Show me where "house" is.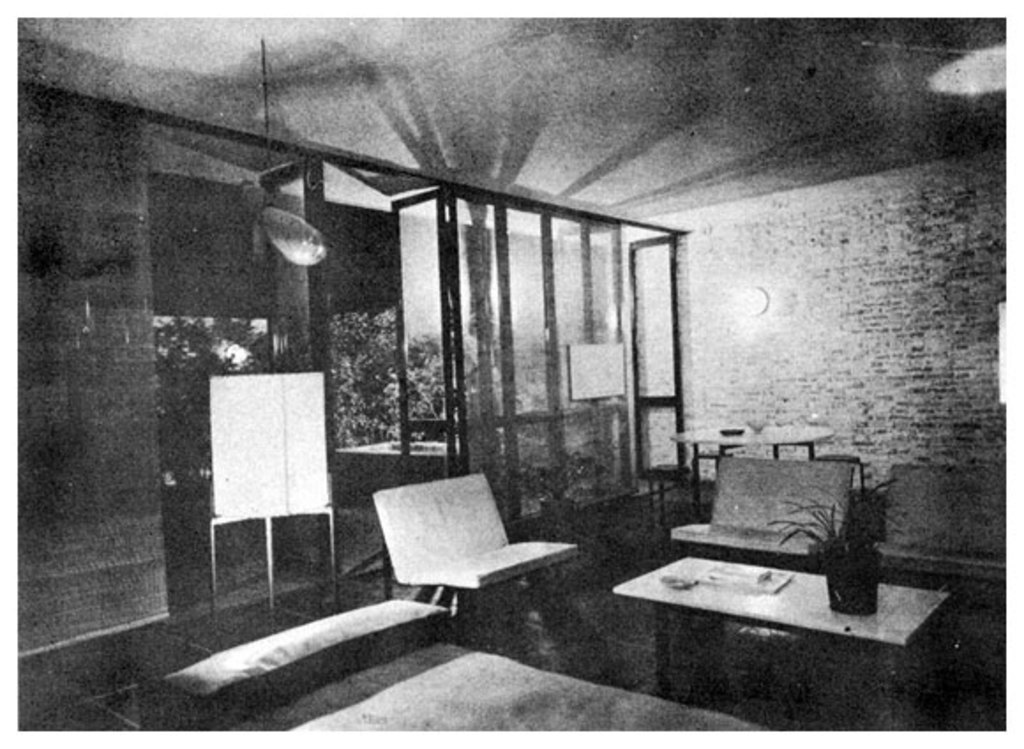
"house" is at detection(18, 18, 1006, 731).
